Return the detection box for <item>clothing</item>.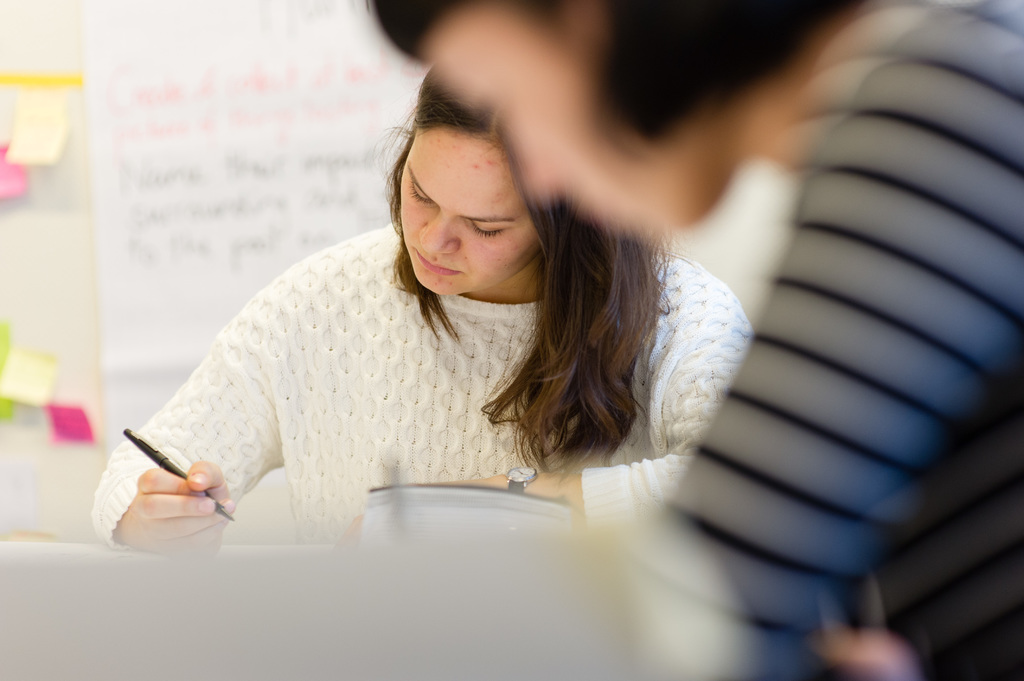
[123, 216, 702, 532].
